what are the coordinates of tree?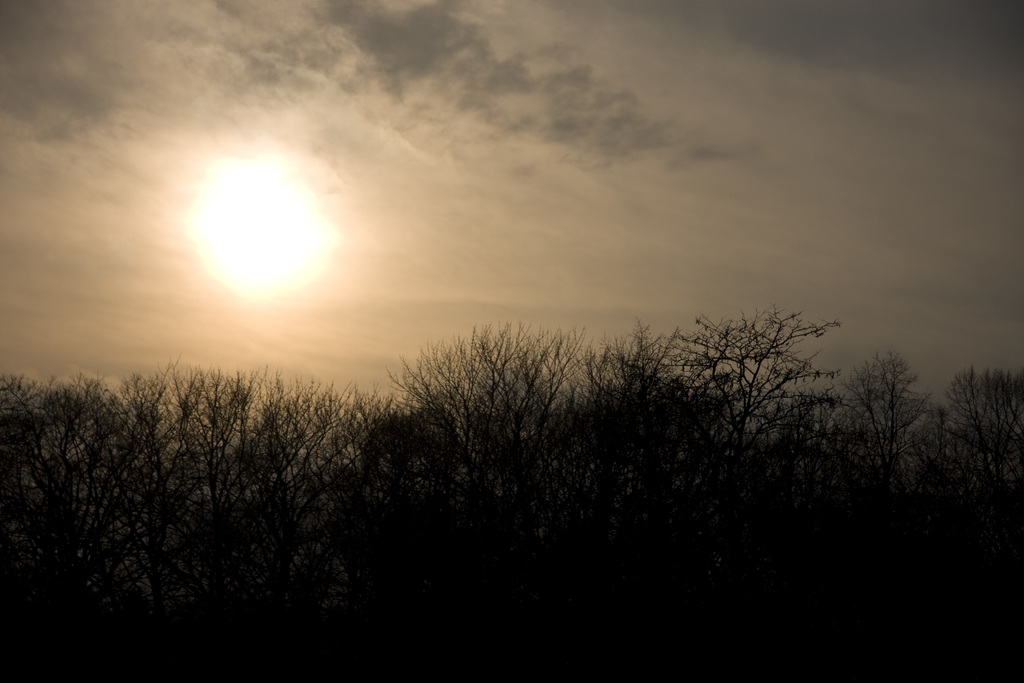
843/352/927/484.
